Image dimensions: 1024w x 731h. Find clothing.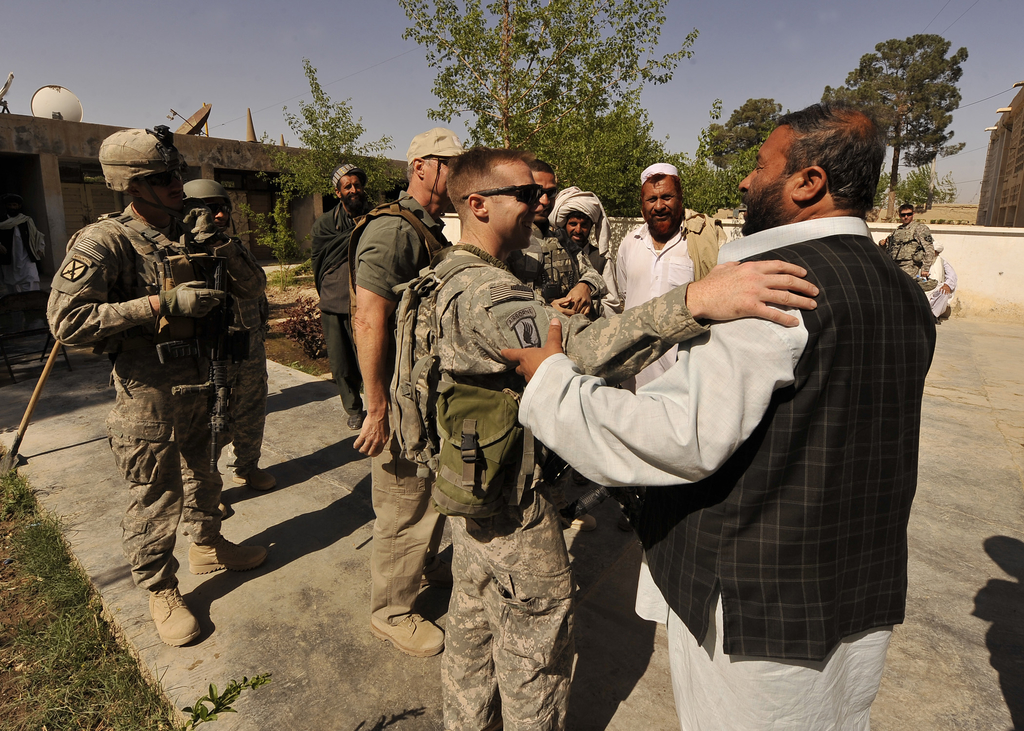
[544,186,934,708].
